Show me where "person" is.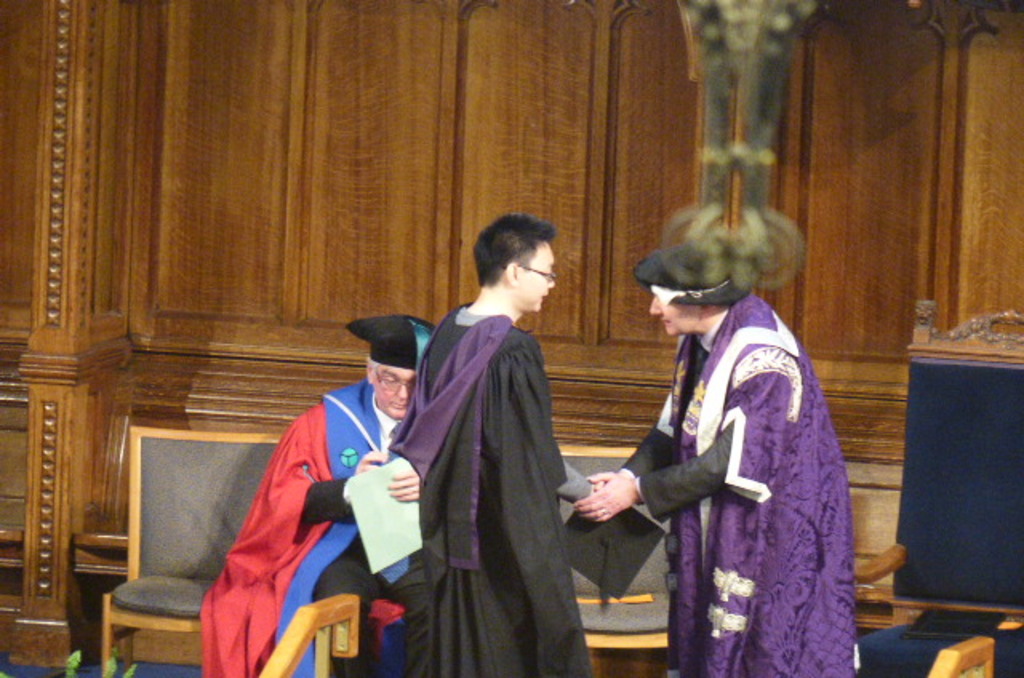
"person" is at <region>381, 211, 598, 676</region>.
